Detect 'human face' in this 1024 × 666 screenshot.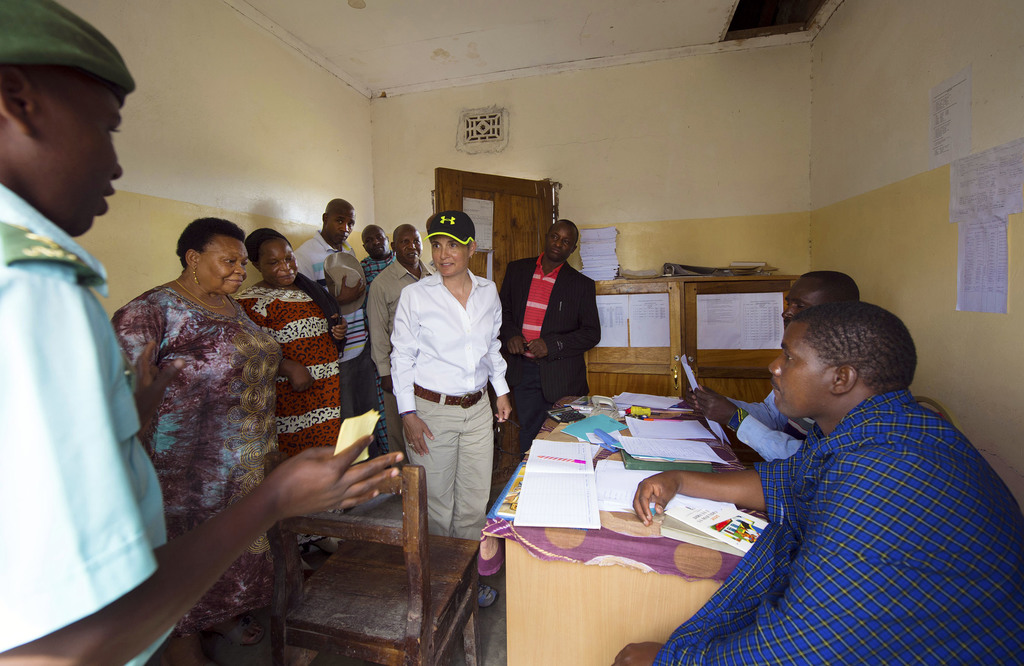
Detection: BBox(16, 65, 141, 248).
